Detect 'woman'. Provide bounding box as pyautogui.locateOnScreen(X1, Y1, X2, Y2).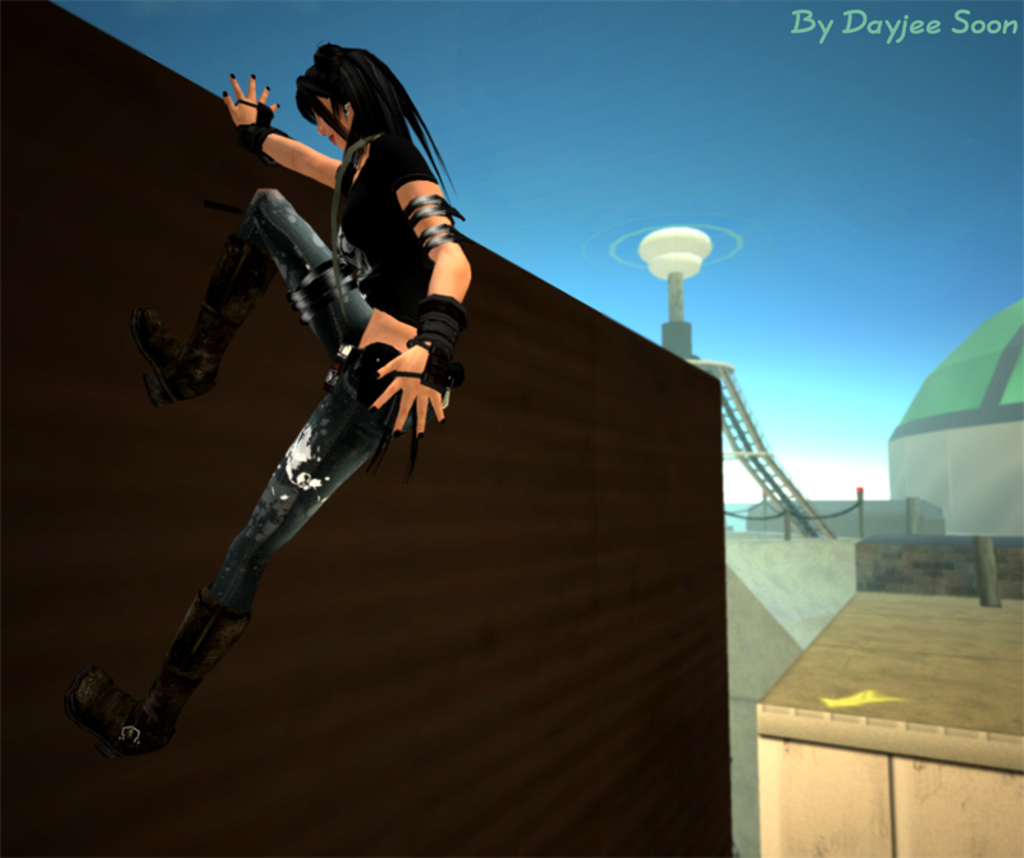
pyautogui.locateOnScreen(136, 38, 483, 753).
